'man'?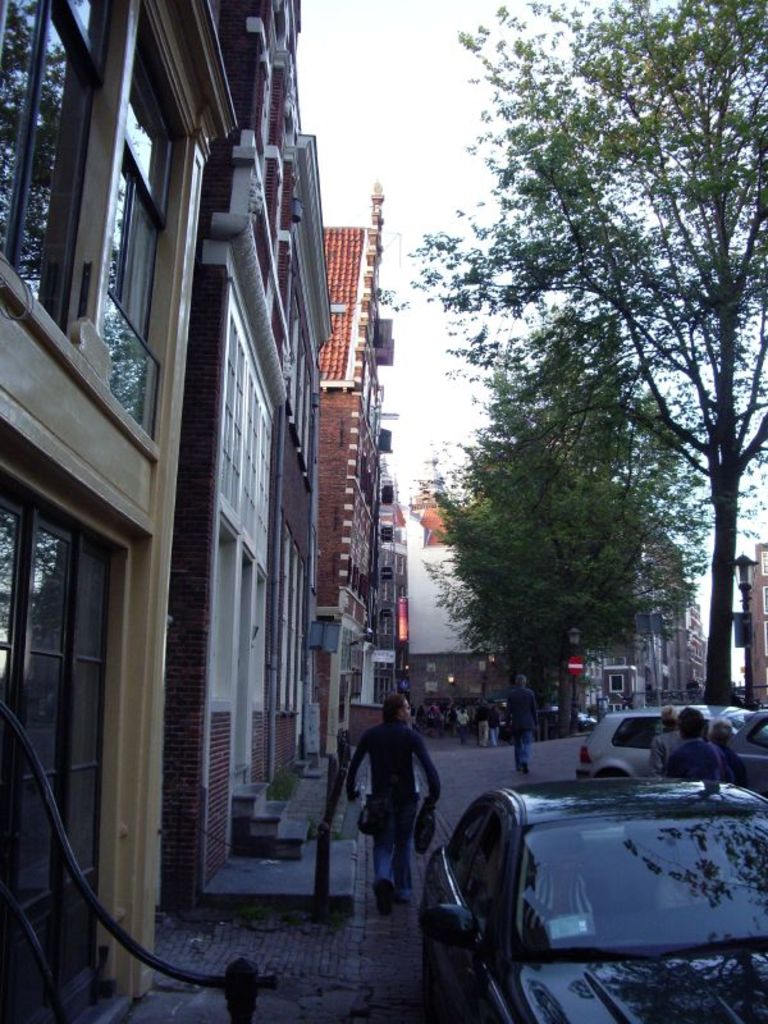
[504,672,540,776]
